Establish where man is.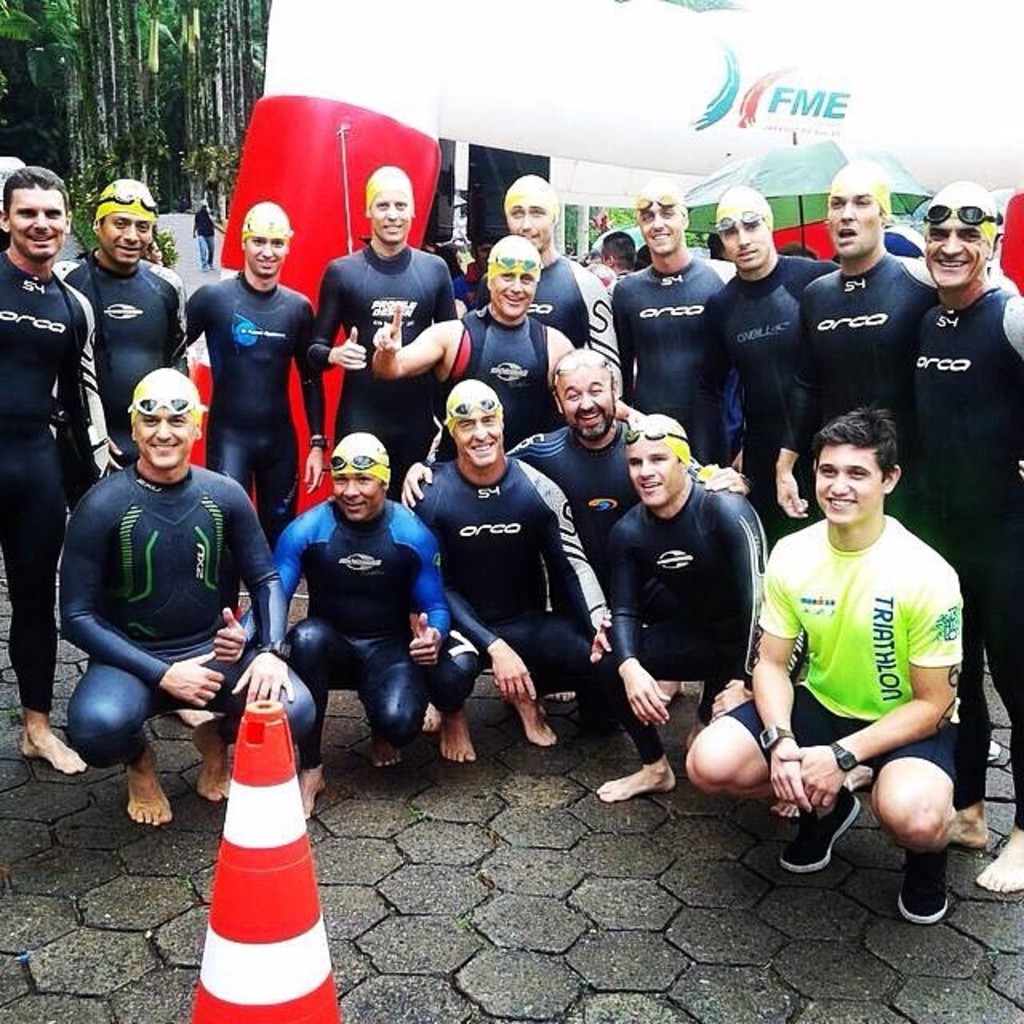
Established at 480 178 624 381.
